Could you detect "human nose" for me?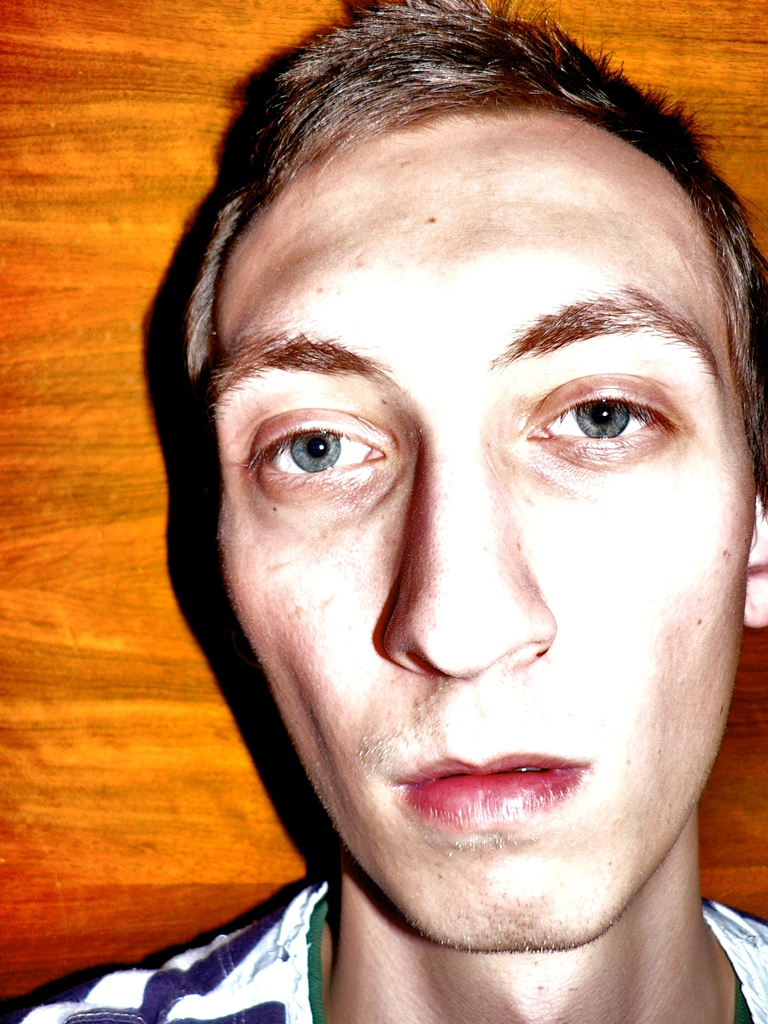
Detection result: (x1=388, y1=422, x2=565, y2=685).
